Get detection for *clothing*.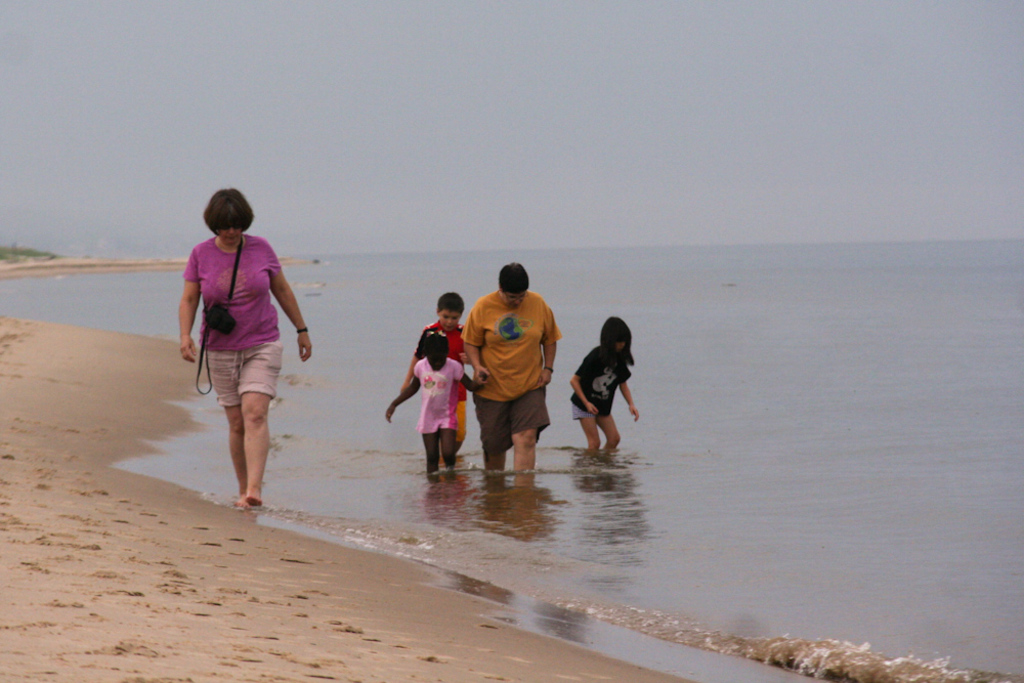
Detection: x1=421, y1=353, x2=466, y2=429.
